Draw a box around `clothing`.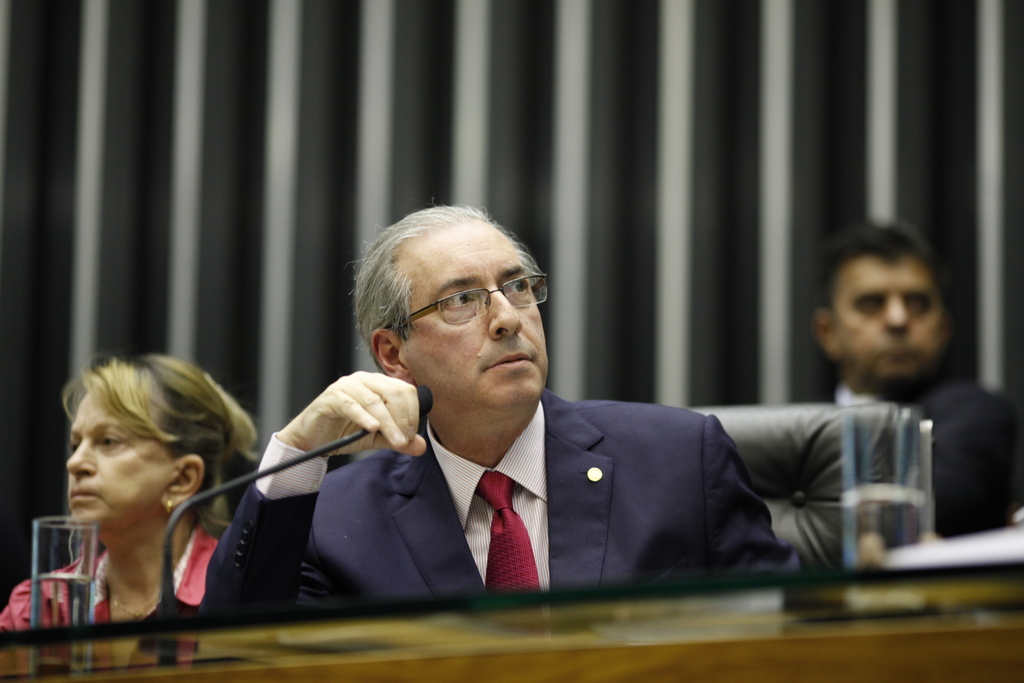
808/383/1023/525.
